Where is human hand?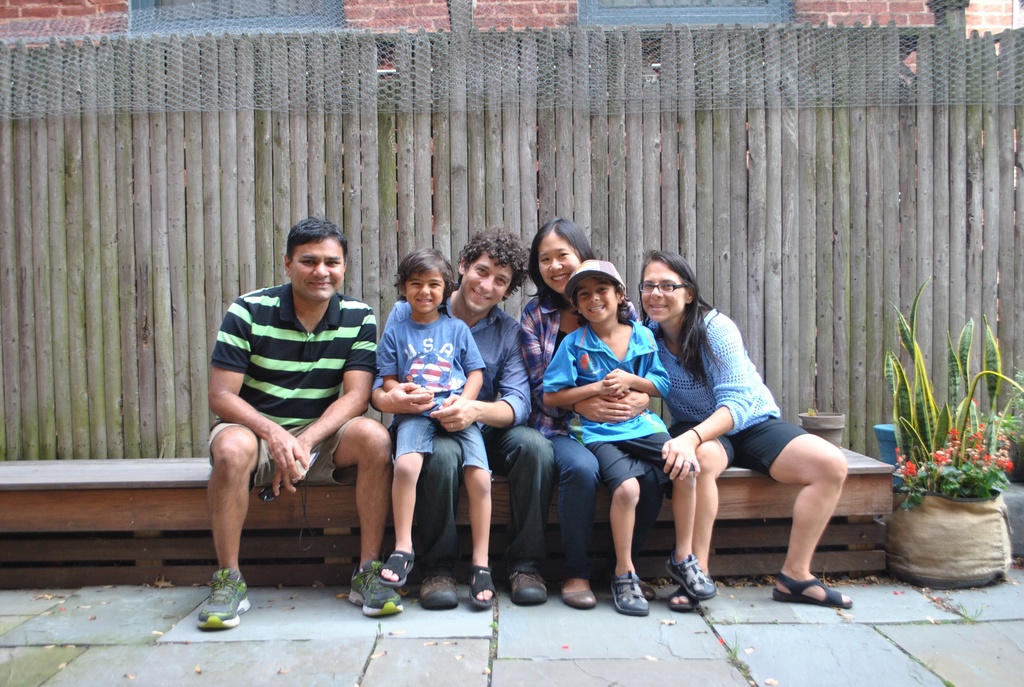
[581,395,631,424].
